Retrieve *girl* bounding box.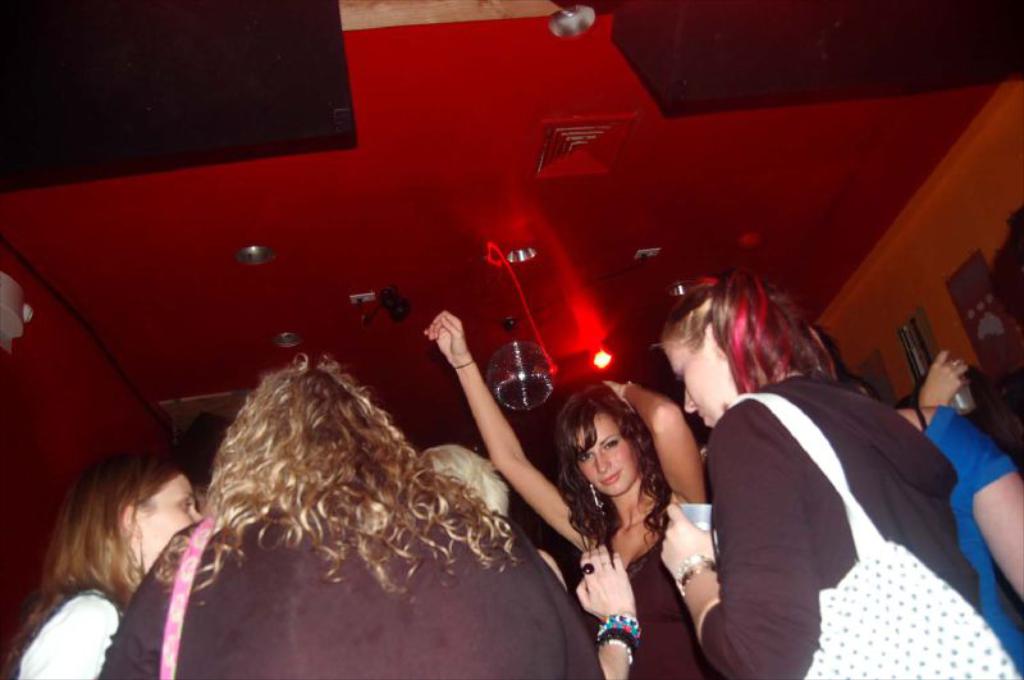
Bounding box: crop(5, 458, 206, 679).
